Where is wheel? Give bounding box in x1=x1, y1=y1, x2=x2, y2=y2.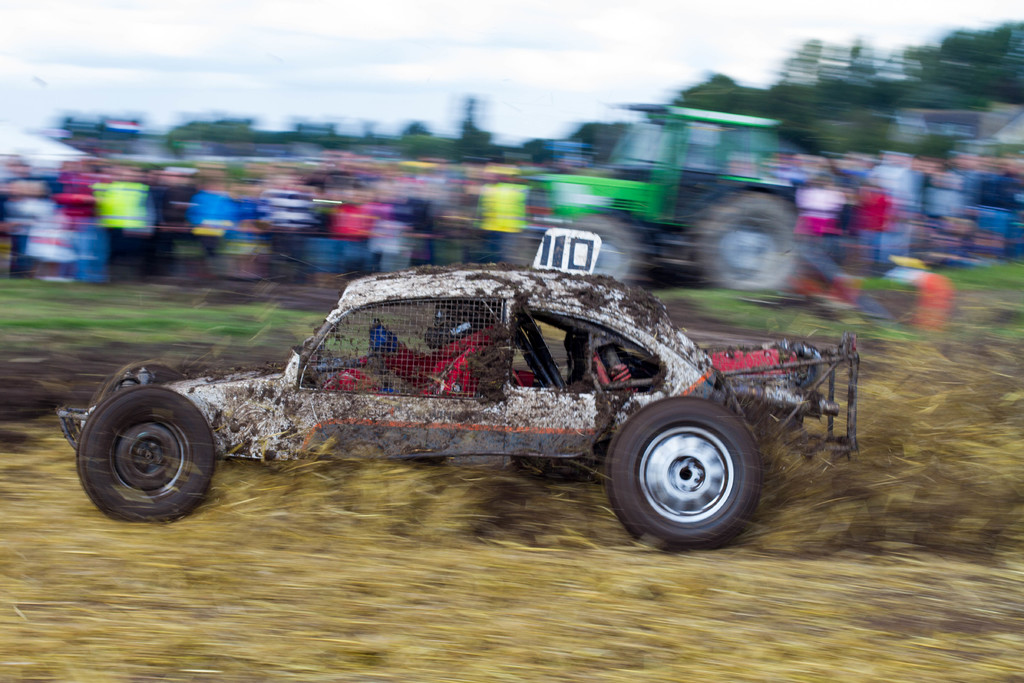
x1=85, y1=393, x2=218, y2=528.
